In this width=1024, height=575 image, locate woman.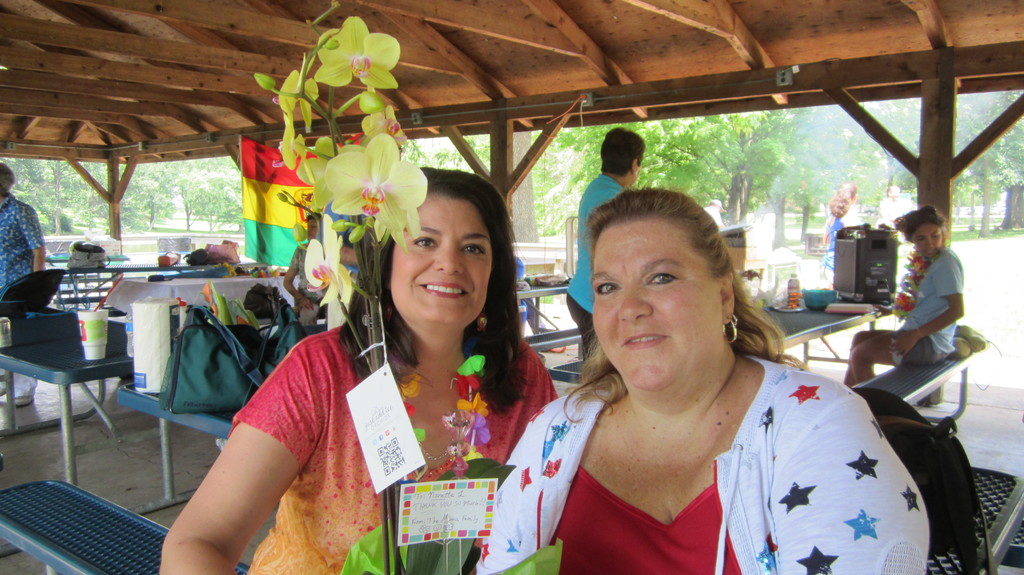
Bounding box: l=159, t=166, r=561, b=574.
